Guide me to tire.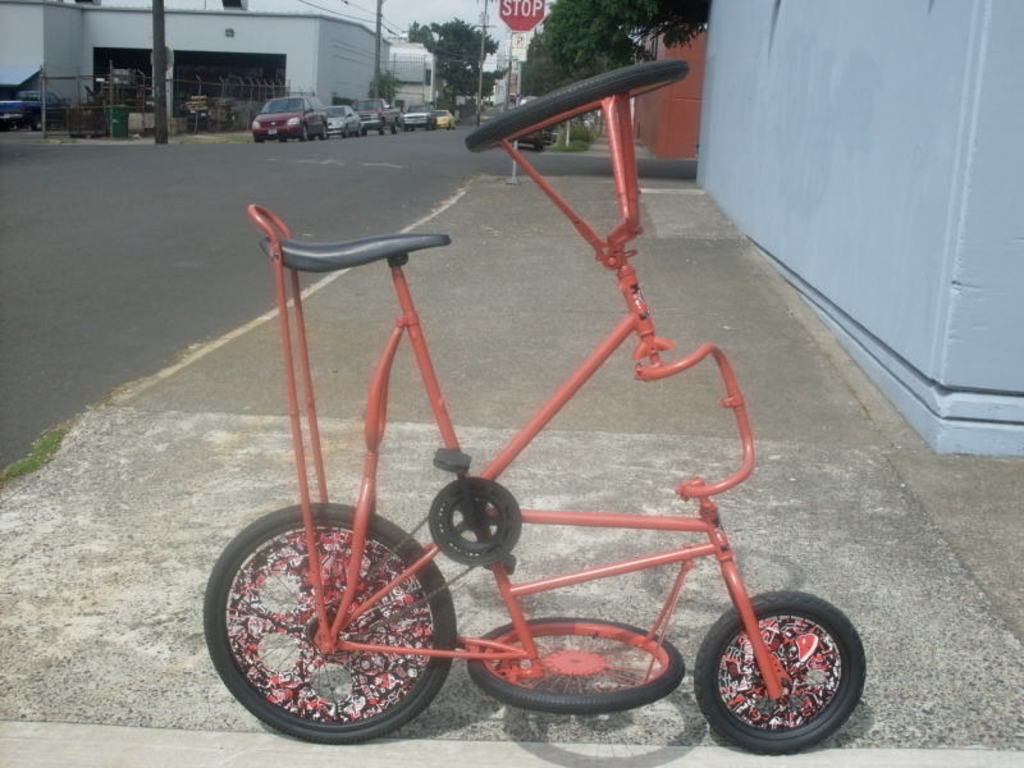
Guidance: Rect(317, 124, 330, 142).
